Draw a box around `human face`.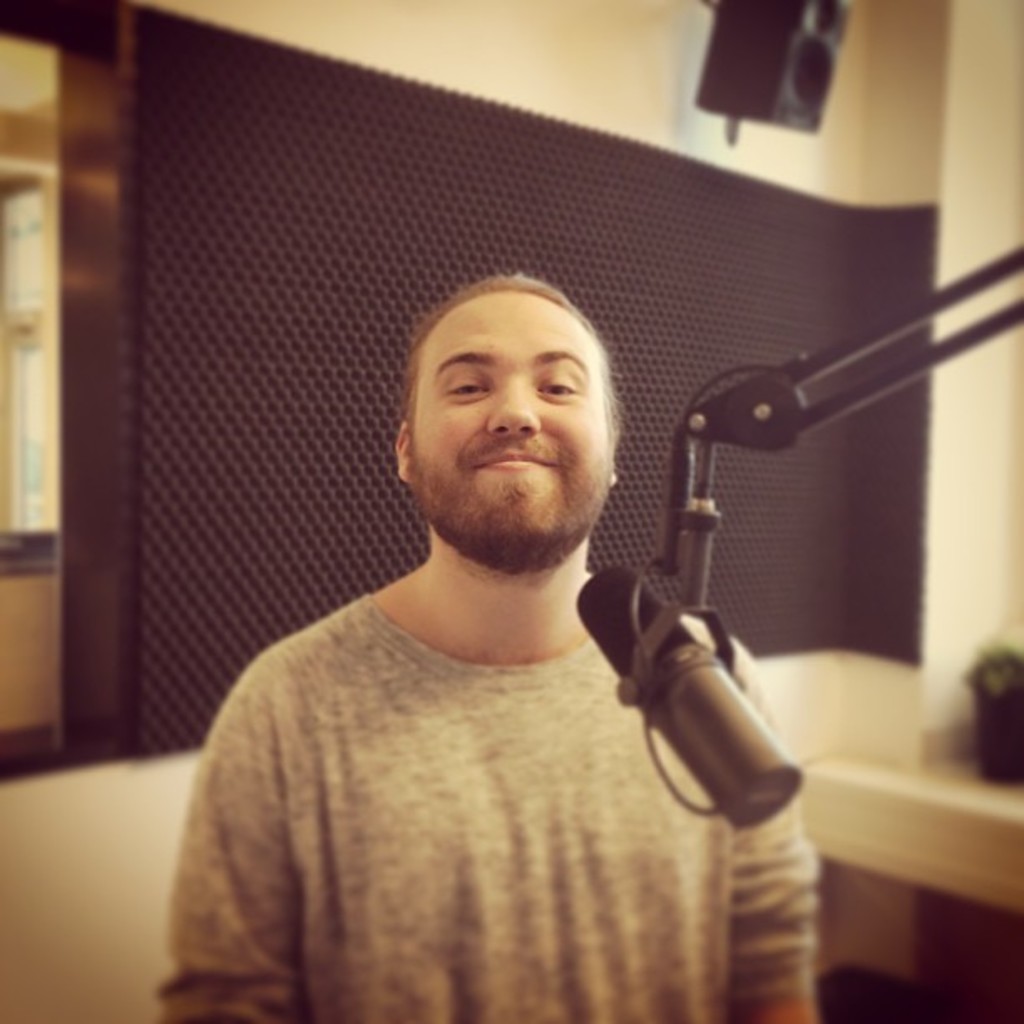
bbox=[410, 286, 614, 504].
